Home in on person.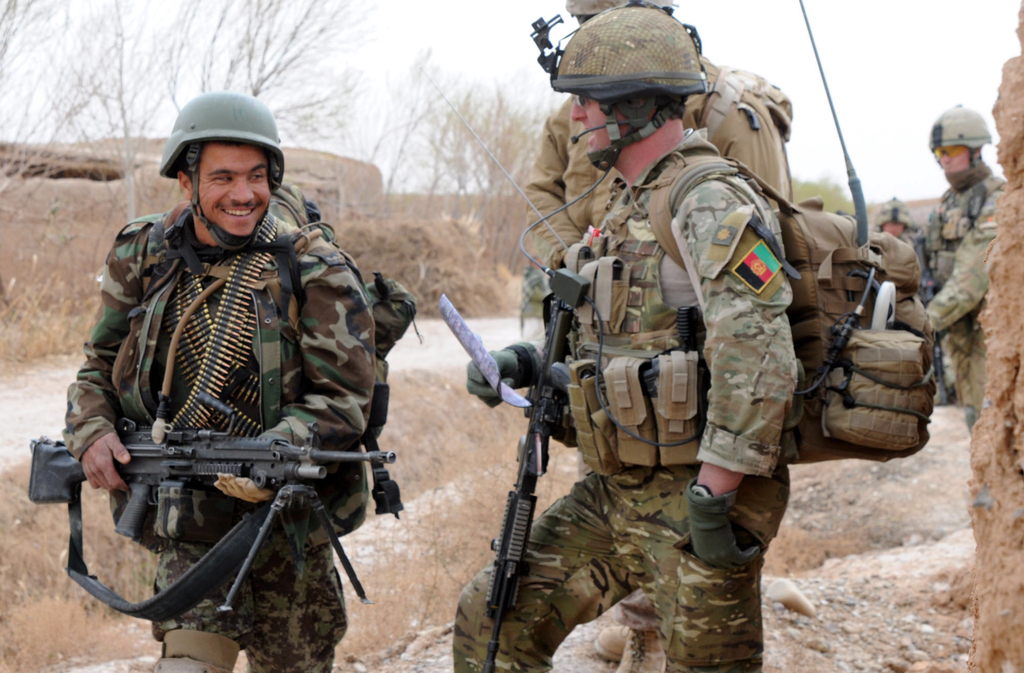
Homed in at box=[459, 0, 808, 672].
